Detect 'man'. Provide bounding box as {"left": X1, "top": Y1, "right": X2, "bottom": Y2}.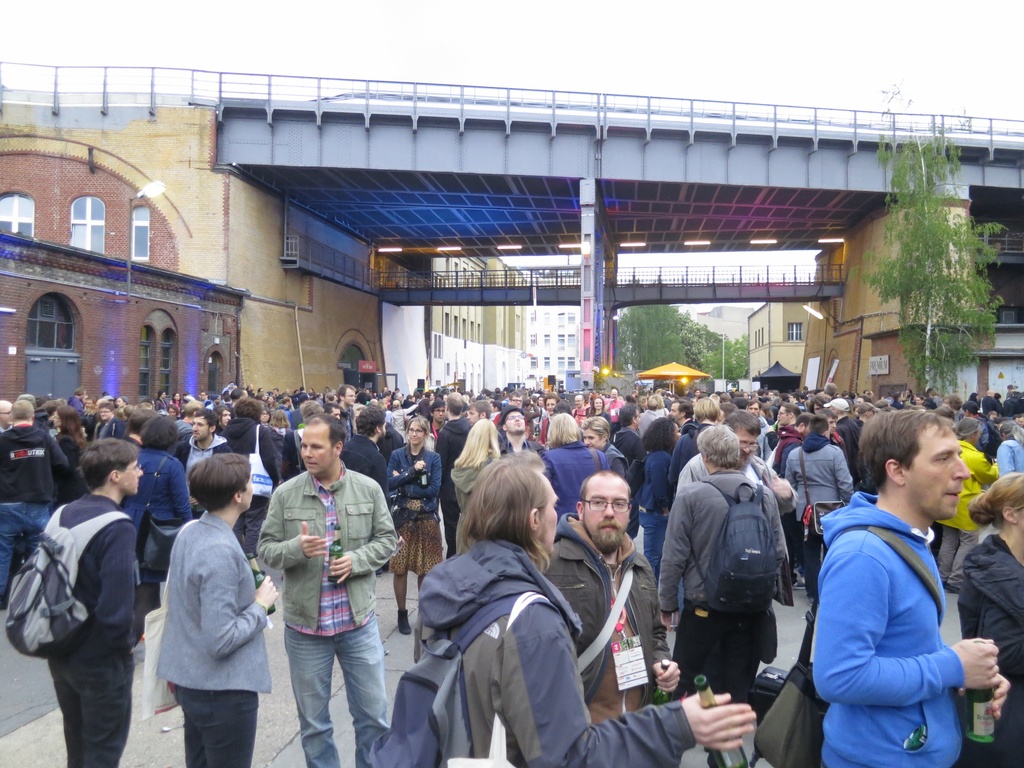
{"left": 554, "top": 473, "right": 682, "bottom": 728}.
